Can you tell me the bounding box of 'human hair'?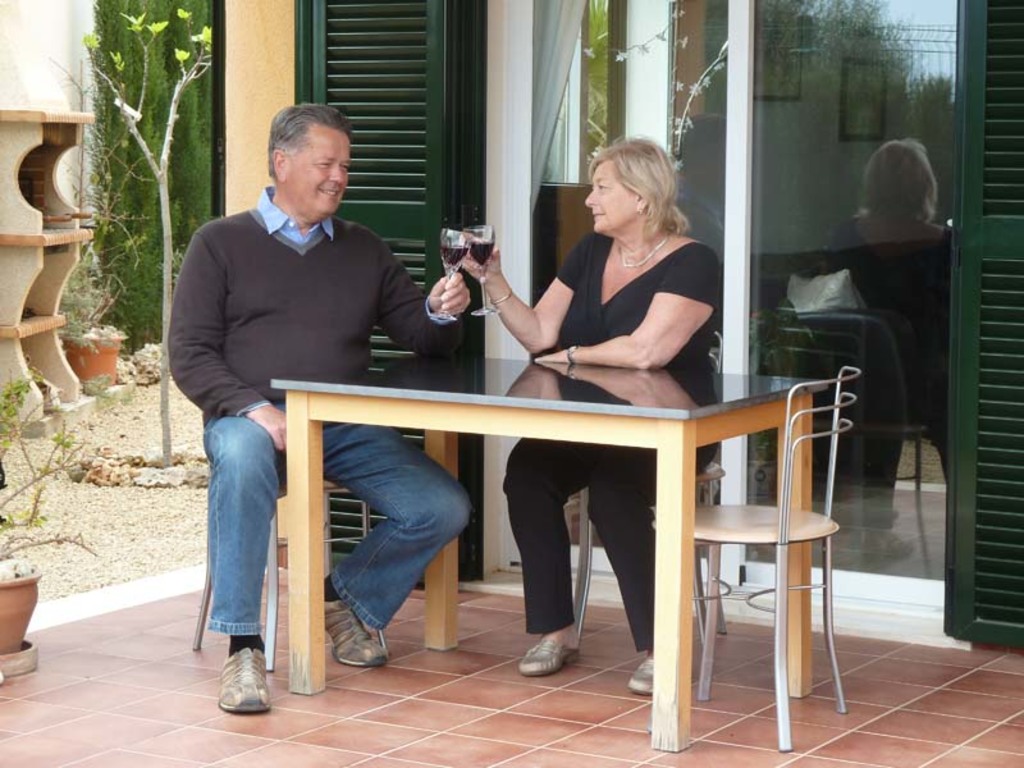
detection(250, 108, 347, 192).
